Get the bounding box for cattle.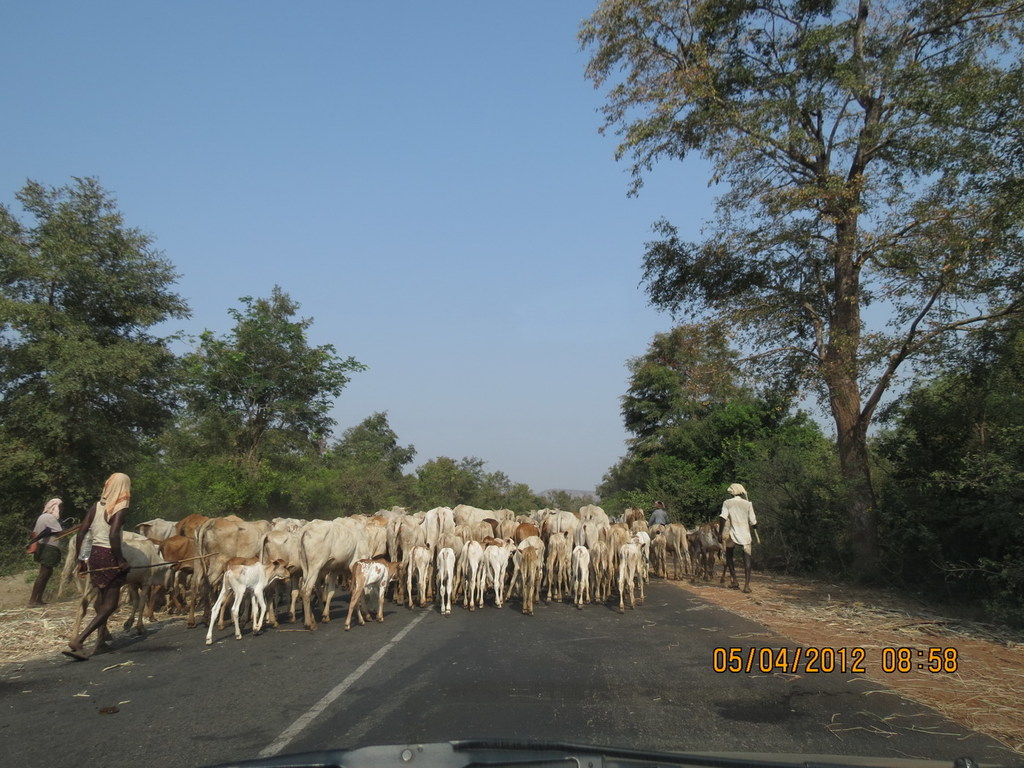
407,545,434,606.
